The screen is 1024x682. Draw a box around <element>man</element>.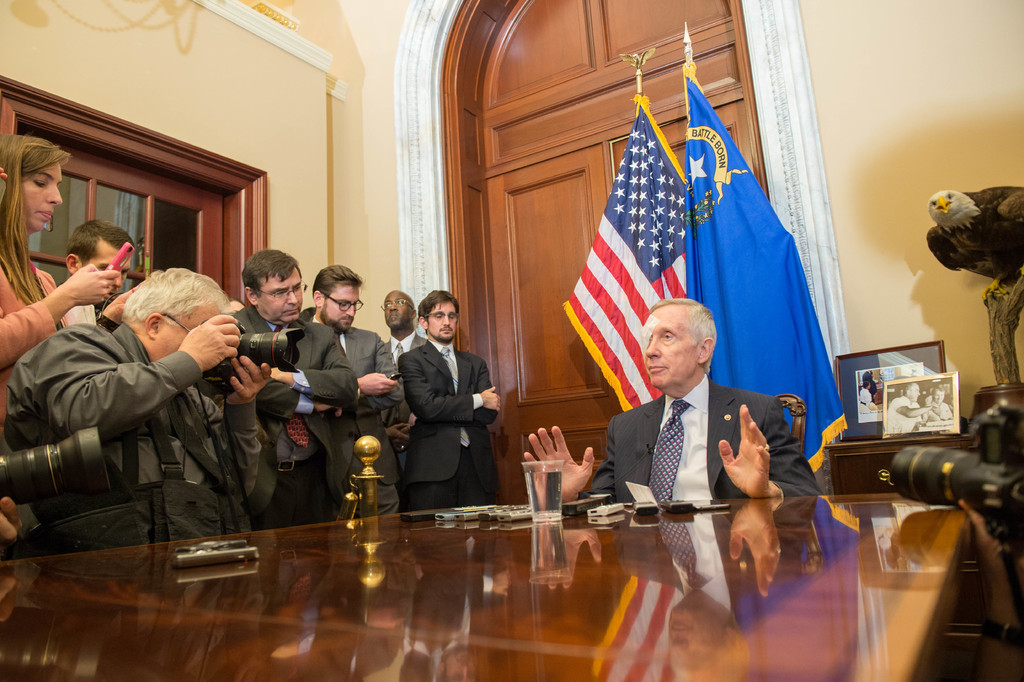
858:376:877:411.
